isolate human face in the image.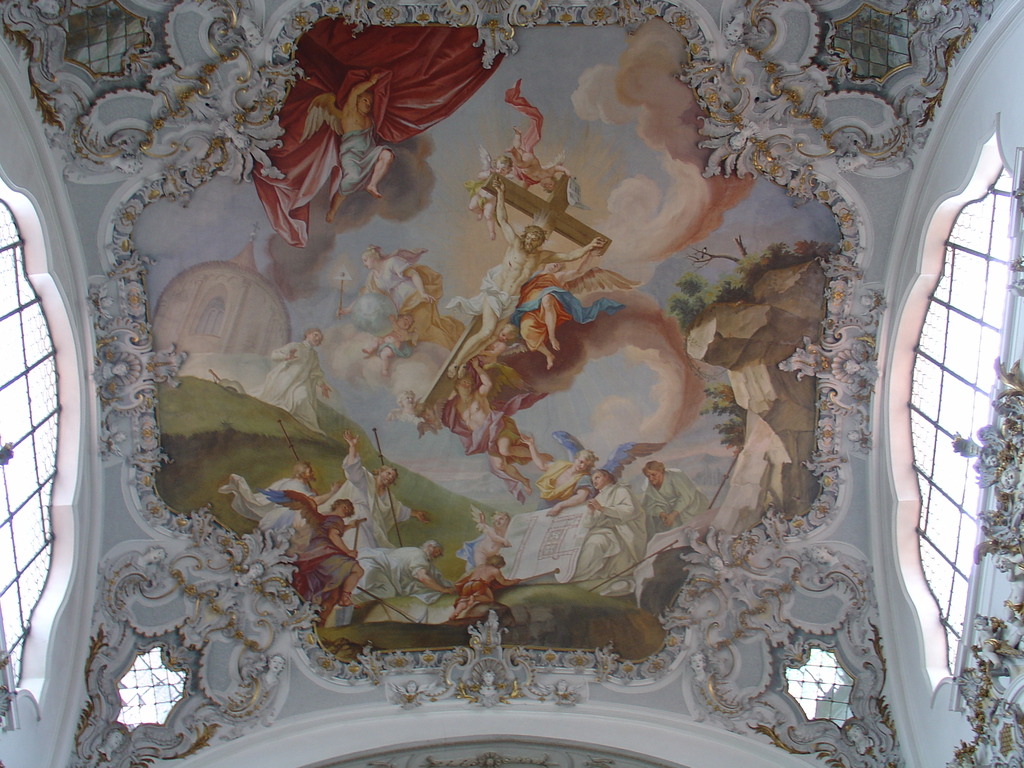
Isolated region: <region>308, 468, 312, 483</region>.
